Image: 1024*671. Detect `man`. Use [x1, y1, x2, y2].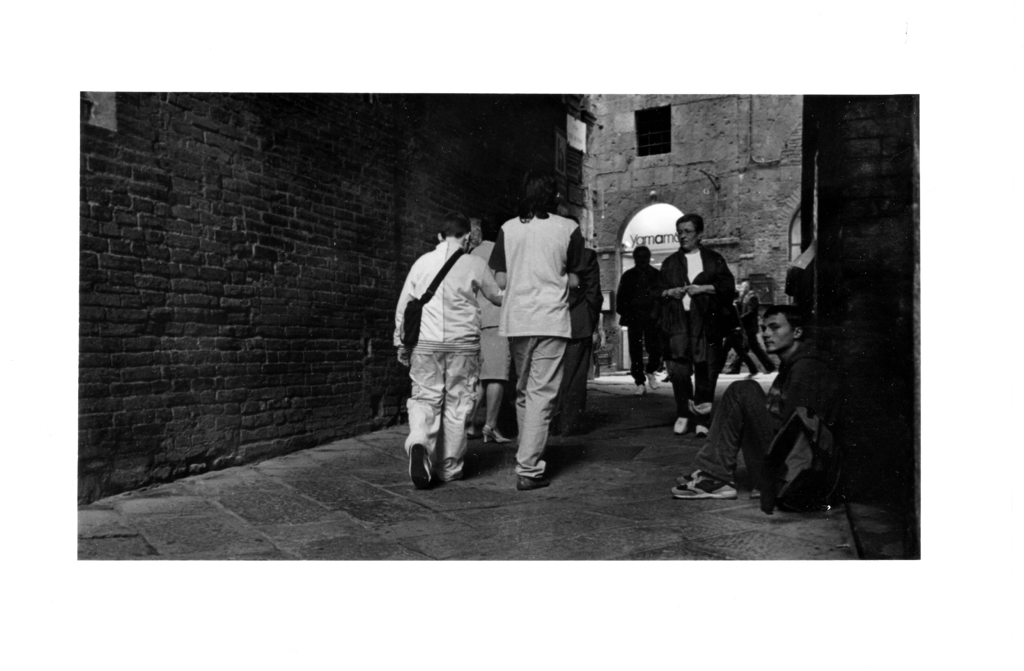
[649, 220, 740, 427].
